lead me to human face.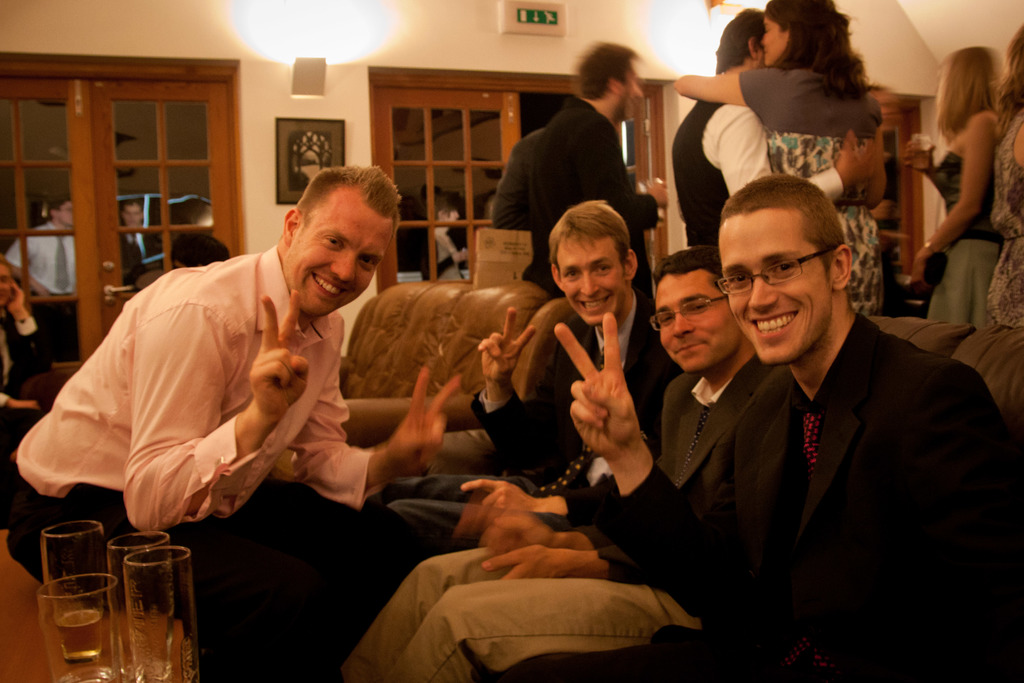
Lead to pyautogui.locateOnScreen(763, 17, 790, 62).
